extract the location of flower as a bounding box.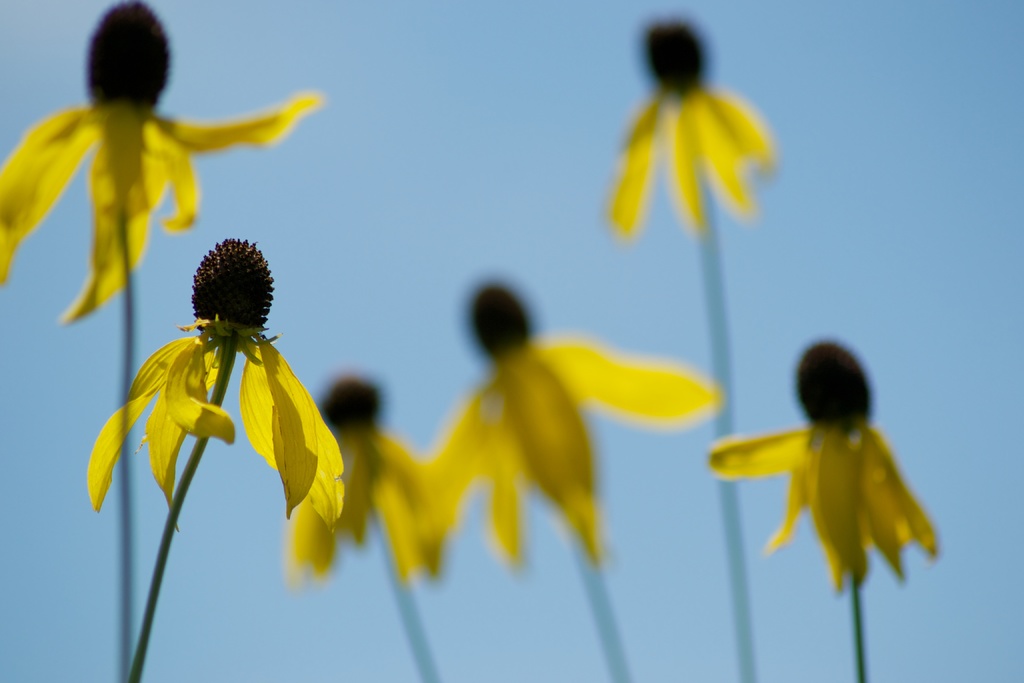
[left=600, top=13, right=771, bottom=240].
